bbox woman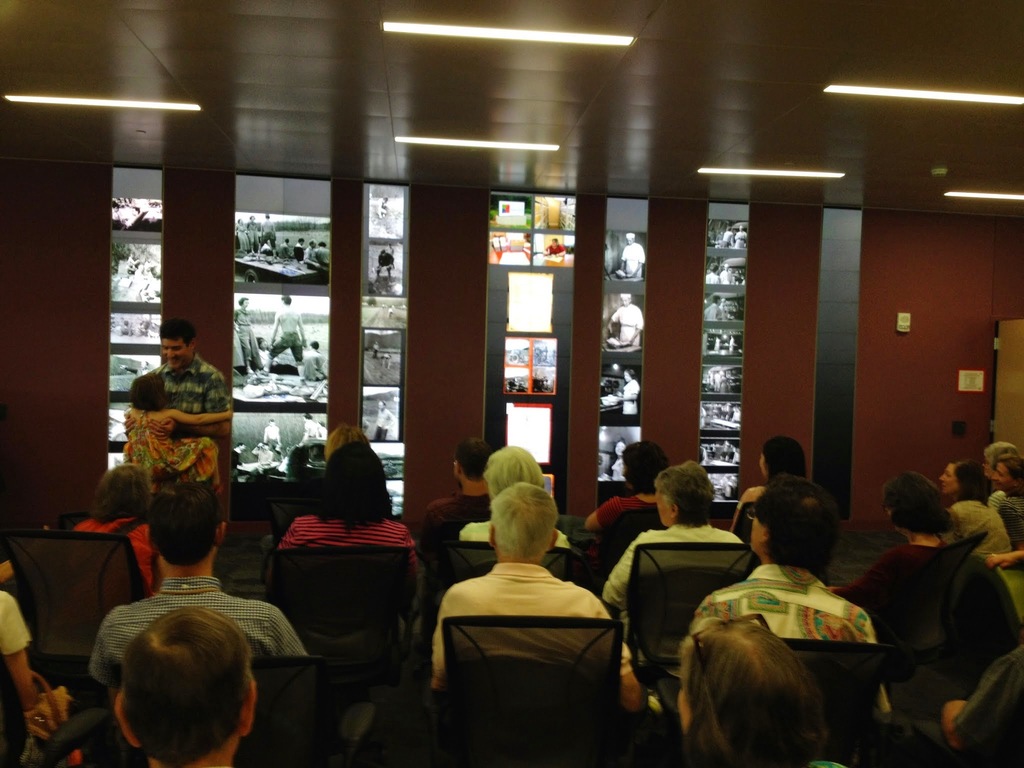
box(56, 461, 159, 650)
